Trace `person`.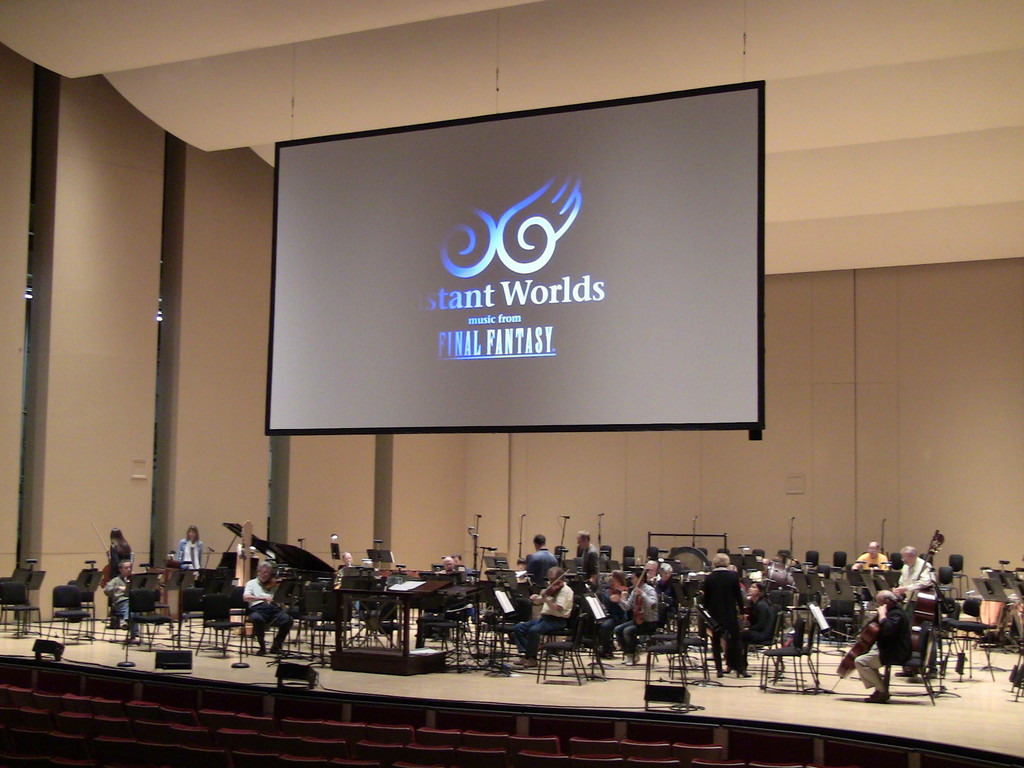
Traced to box=[614, 573, 654, 657].
